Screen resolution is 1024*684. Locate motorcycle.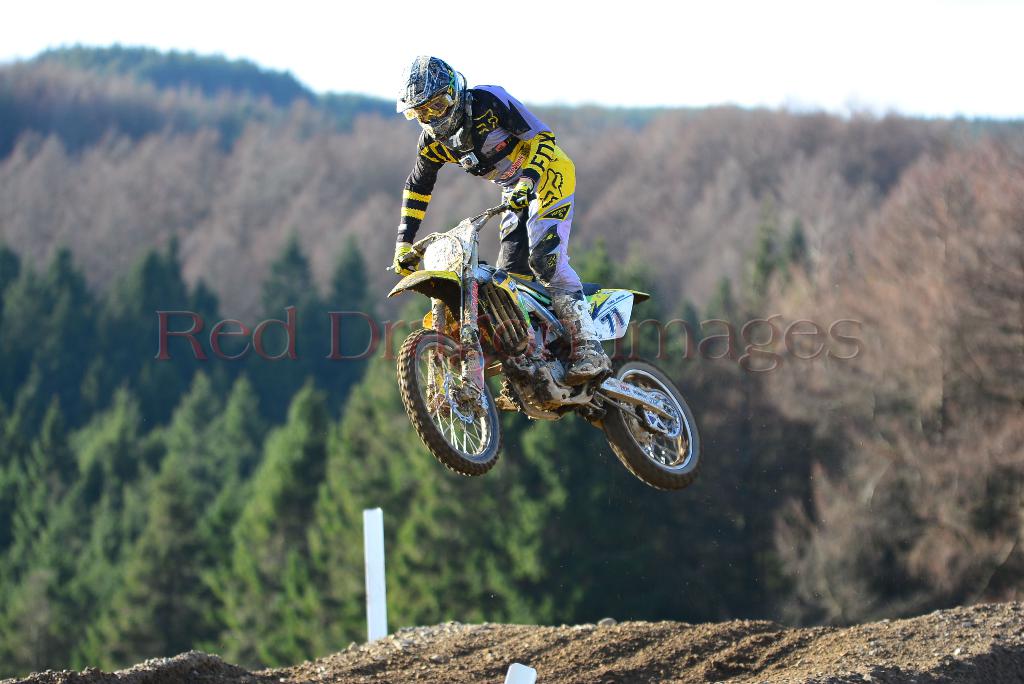
crop(376, 235, 703, 485).
